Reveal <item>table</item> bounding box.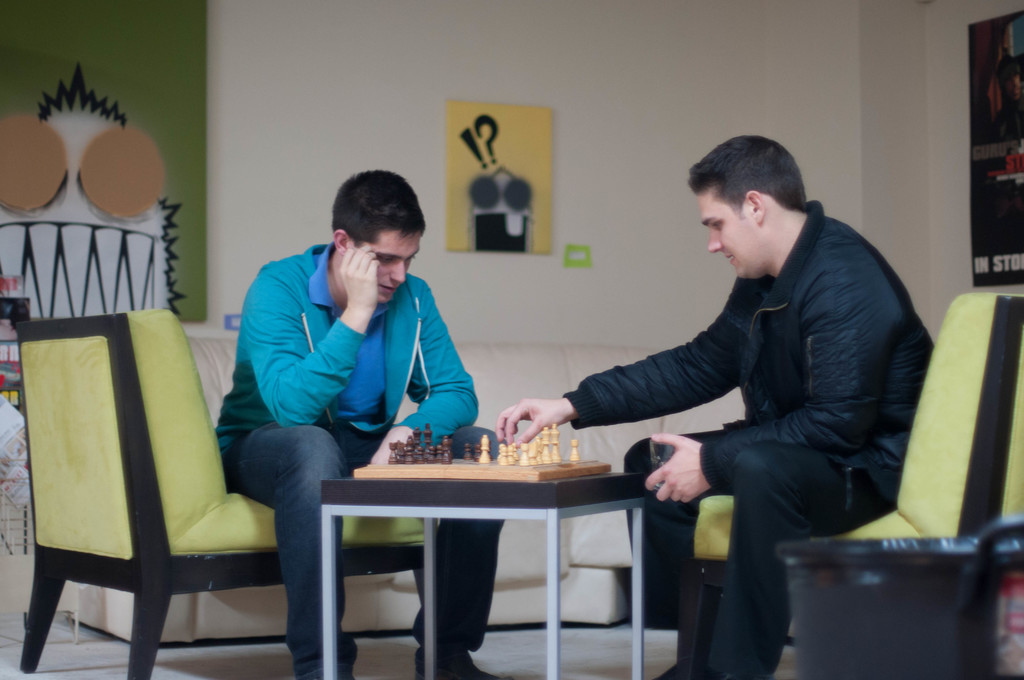
Revealed: pyautogui.locateOnScreen(317, 474, 656, 679).
